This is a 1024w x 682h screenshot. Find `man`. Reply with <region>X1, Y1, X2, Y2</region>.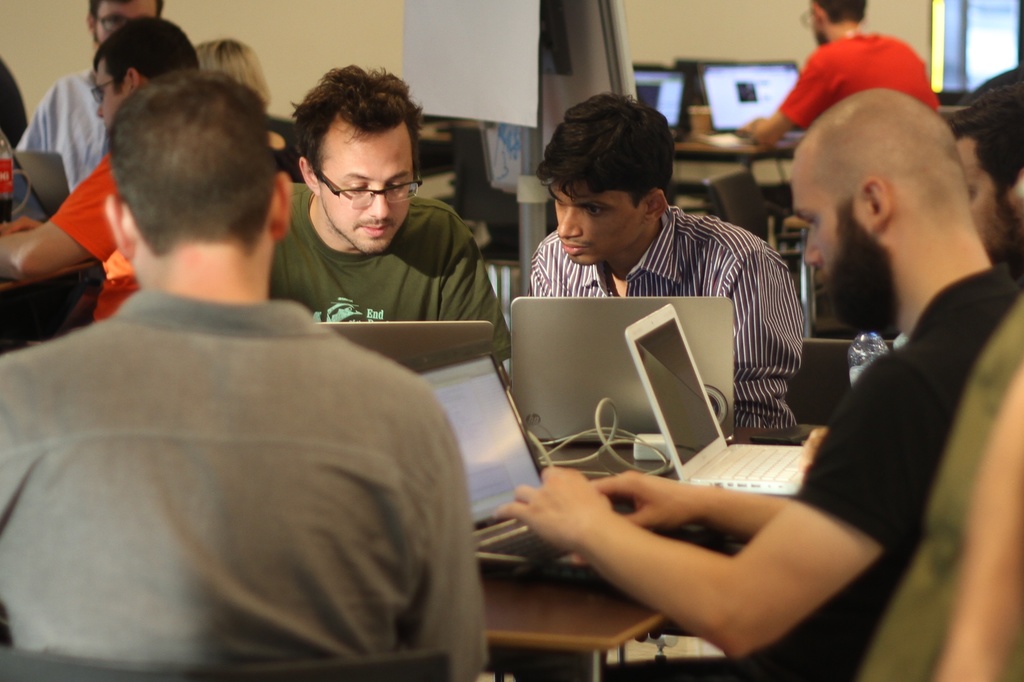
<region>0, 69, 489, 681</region>.
